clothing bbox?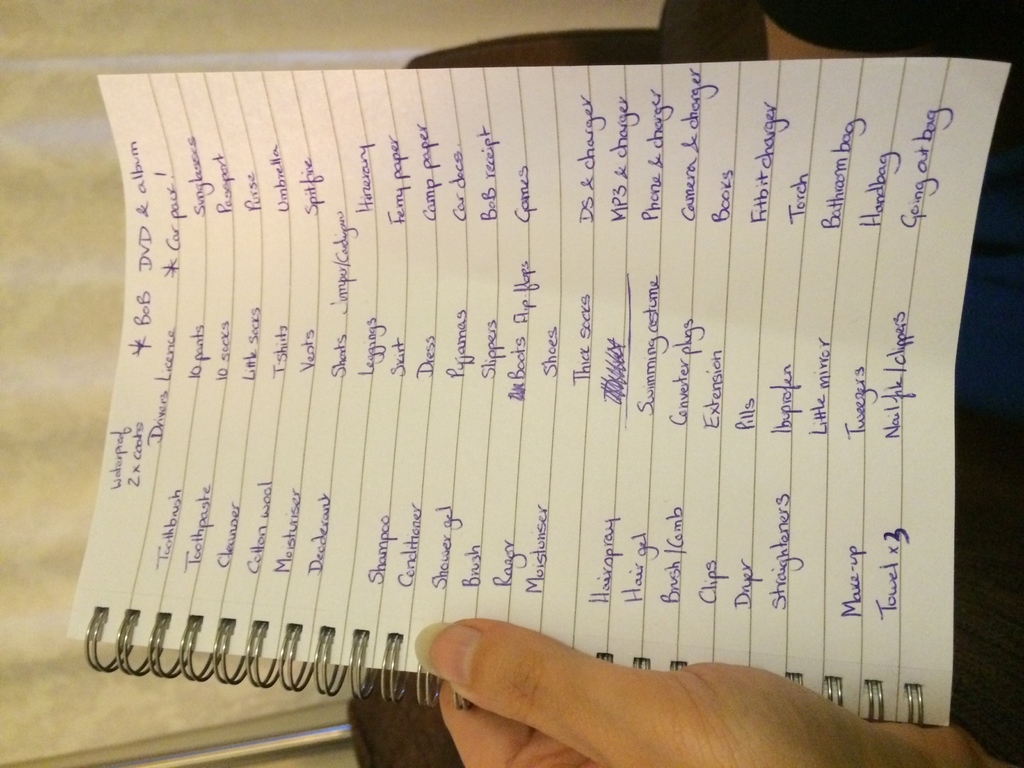
left=344, top=0, right=1023, bottom=767
